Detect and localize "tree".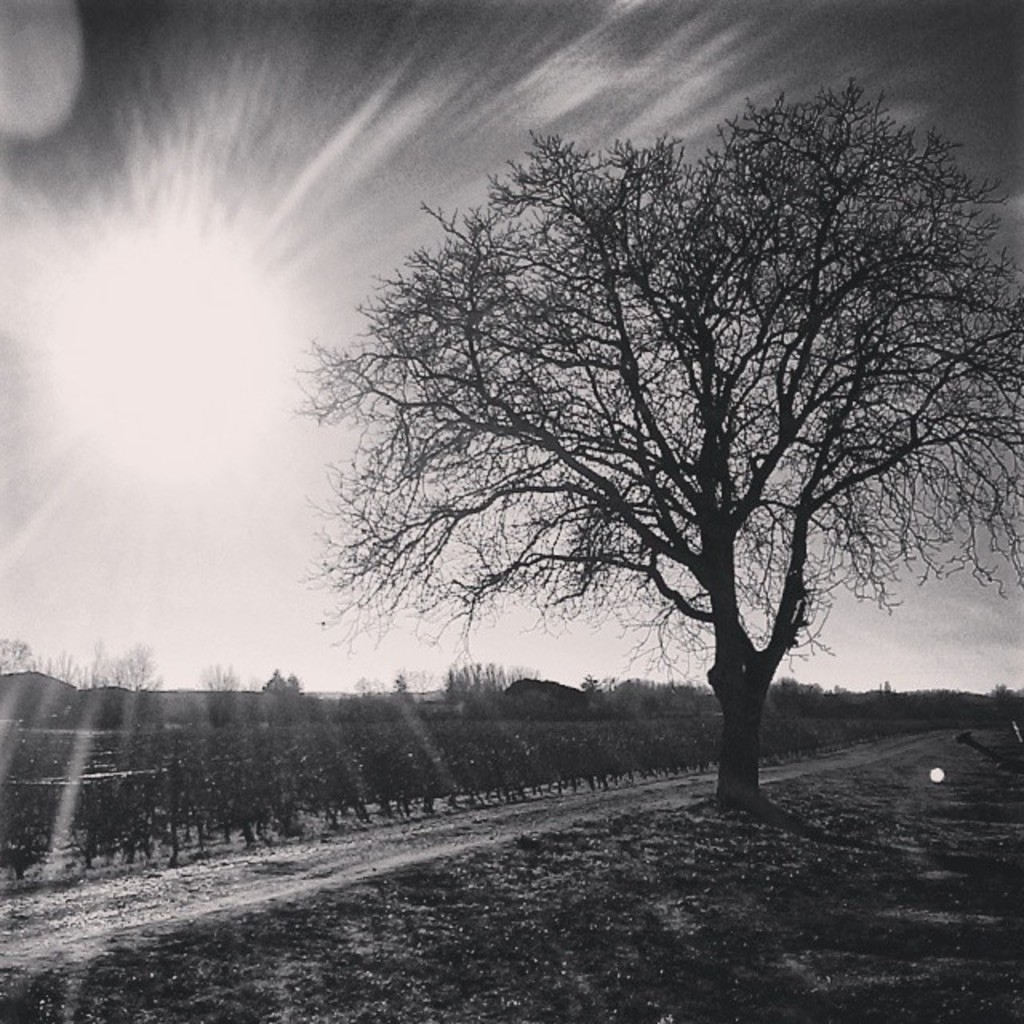
Localized at detection(445, 659, 546, 714).
